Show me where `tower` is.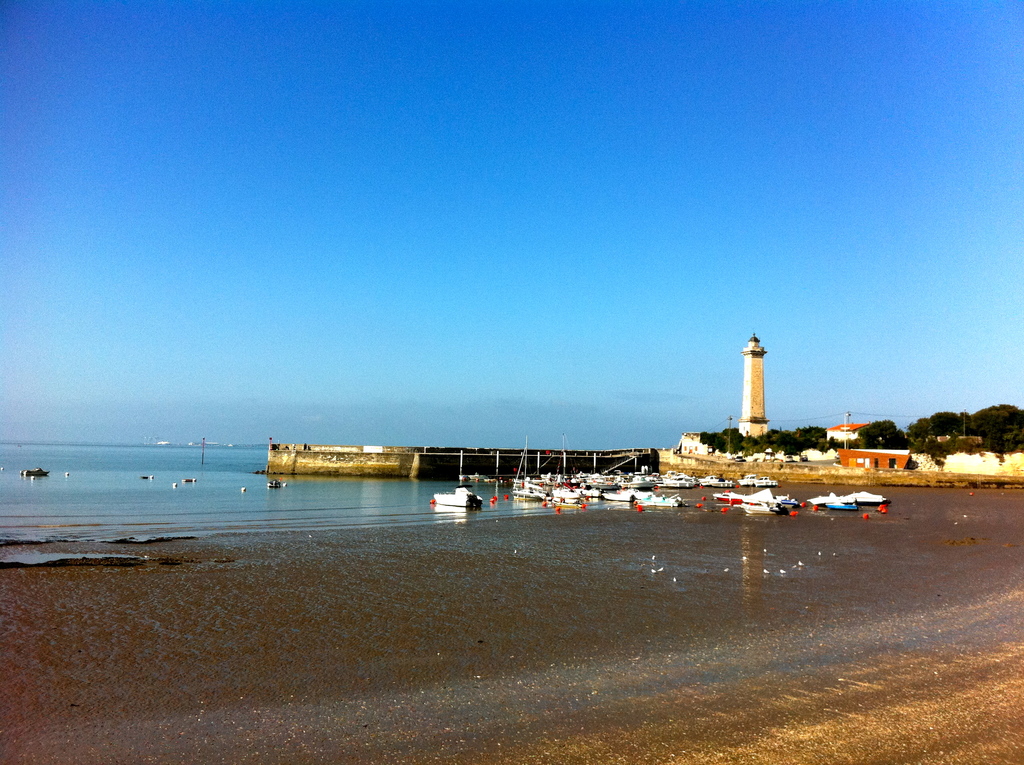
`tower` is at [741,331,772,439].
